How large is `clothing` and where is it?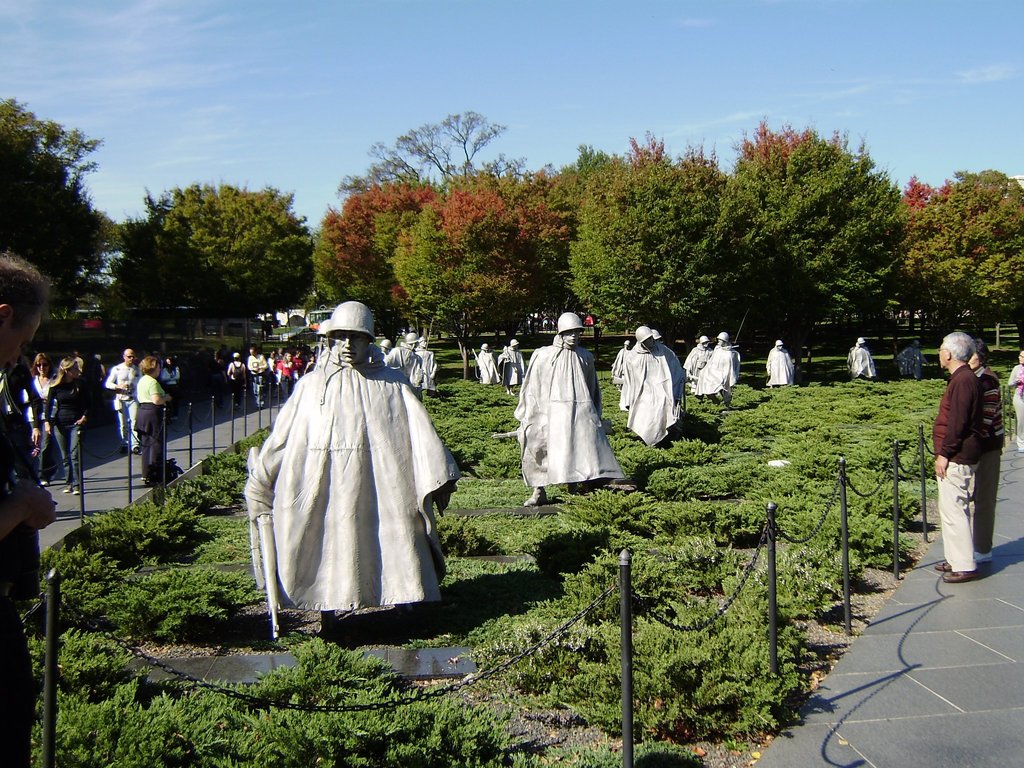
Bounding box: (621,343,682,449).
